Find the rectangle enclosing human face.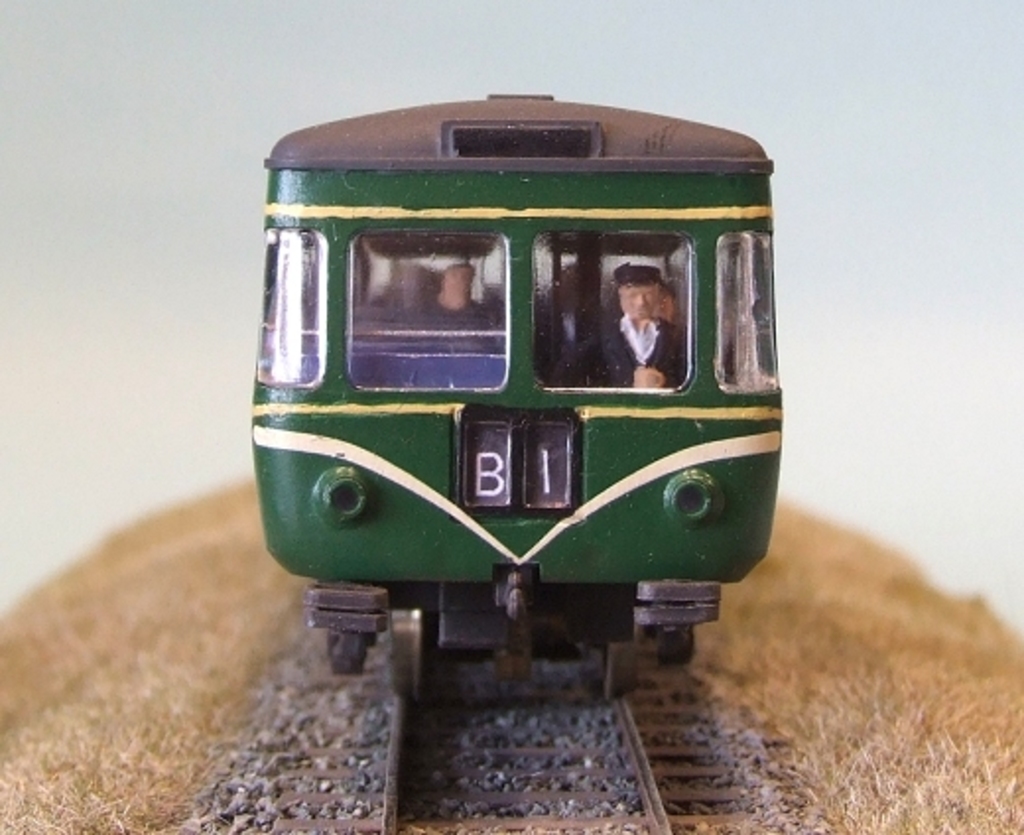
x1=656, y1=286, x2=675, y2=313.
